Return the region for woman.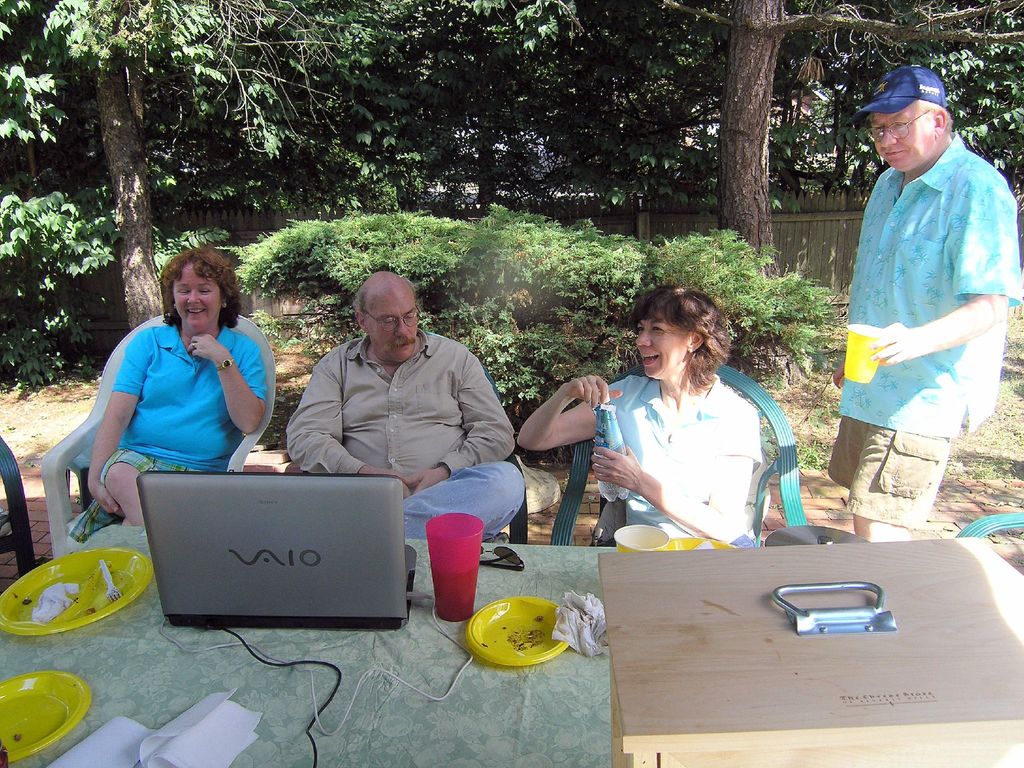
516:287:767:550.
